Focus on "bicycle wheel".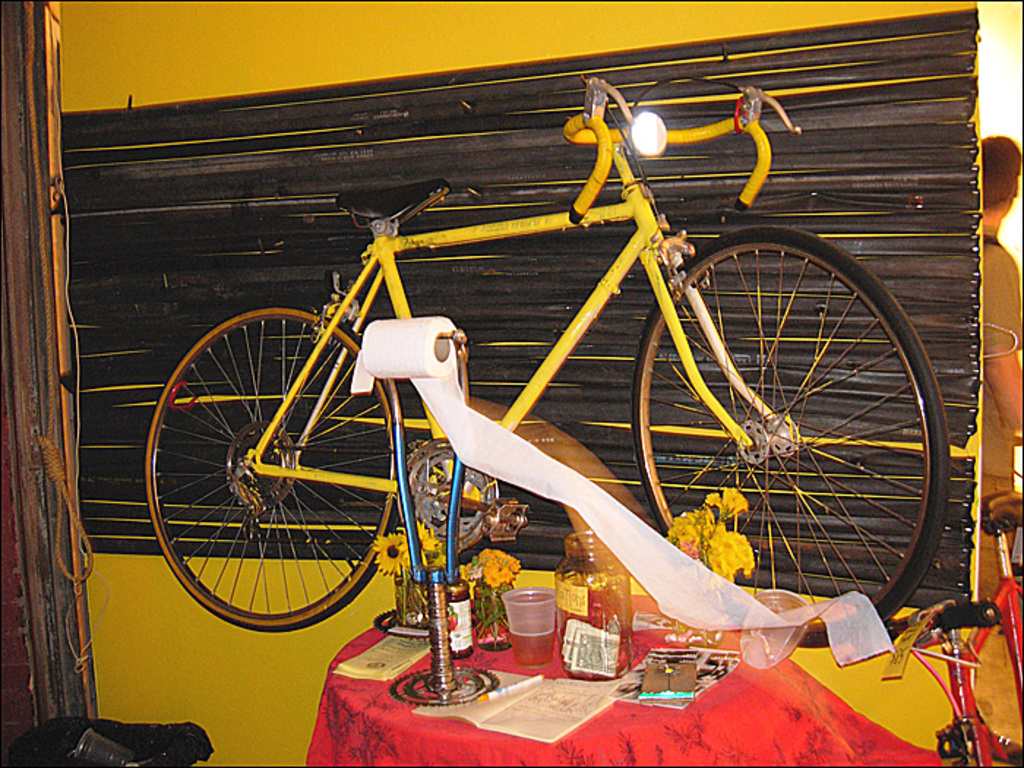
Focused at (138,293,420,642).
